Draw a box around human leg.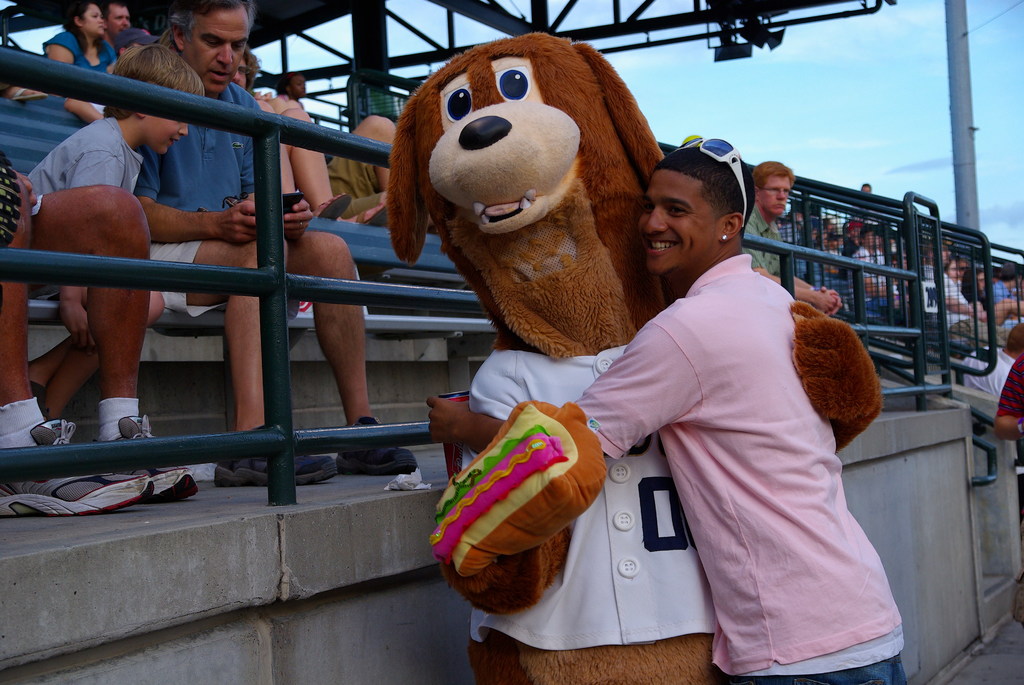
bbox(265, 100, 294, 196).
